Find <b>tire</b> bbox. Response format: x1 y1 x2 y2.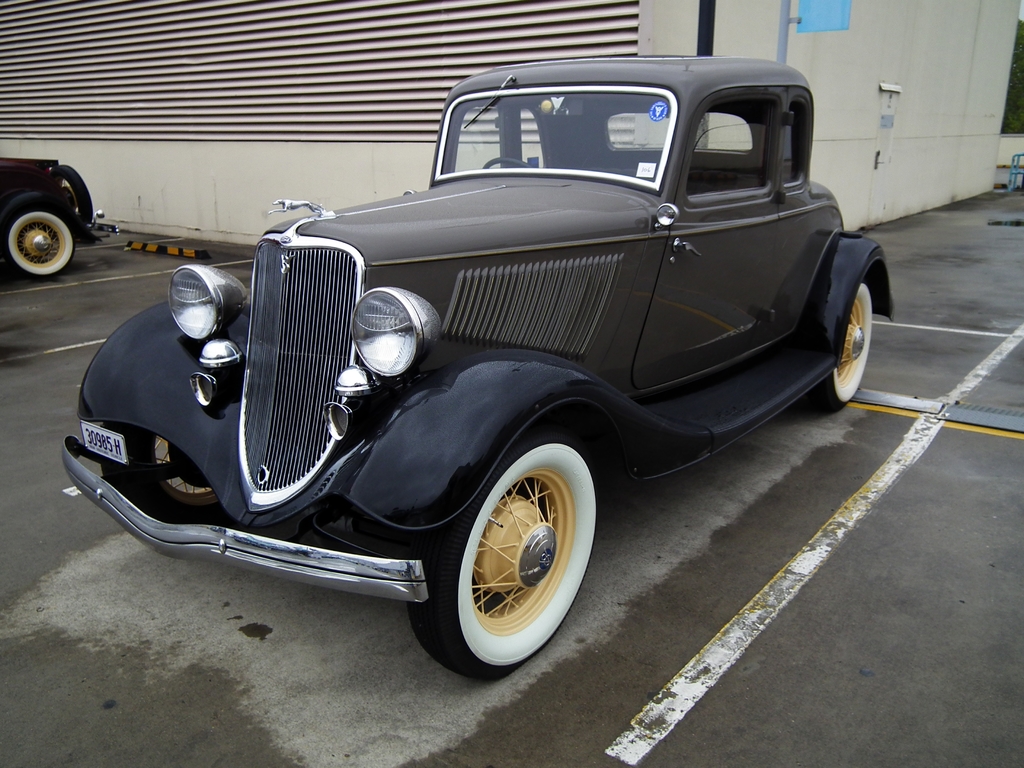
104 420 241 526.
